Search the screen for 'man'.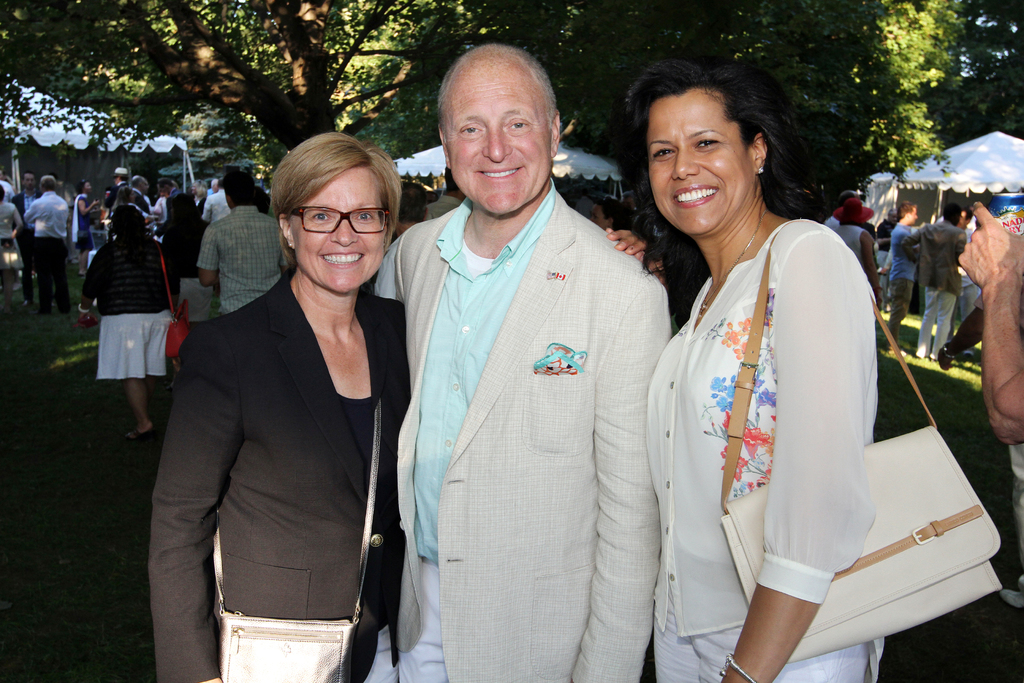
Found at 198,168,278,320.
